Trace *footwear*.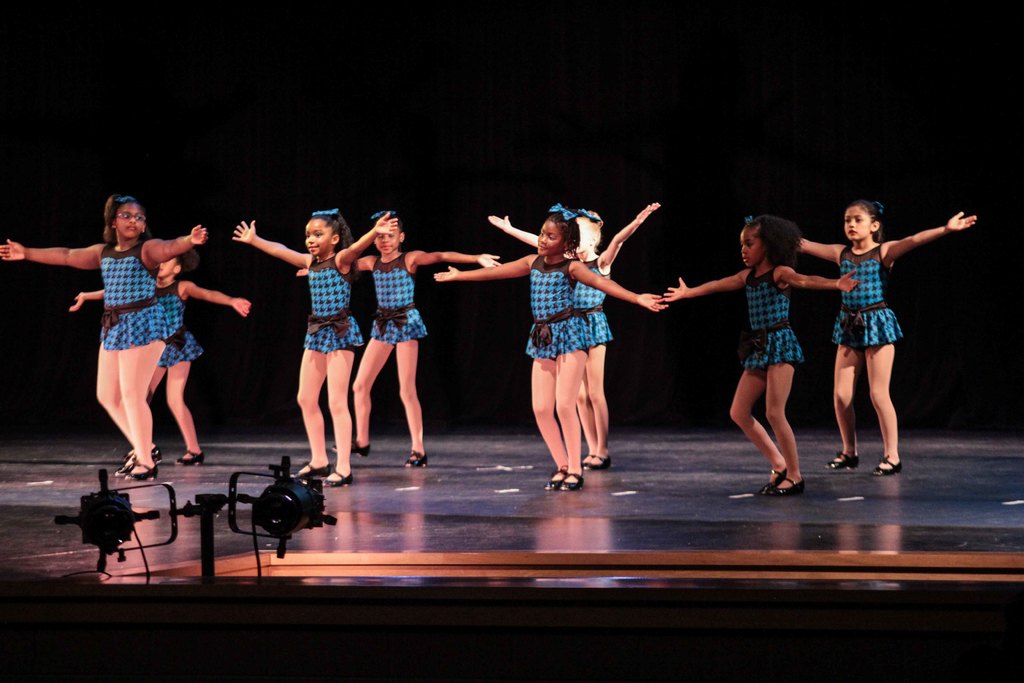
Traced to x1=323 y1=468 x2=354 y2=488.
